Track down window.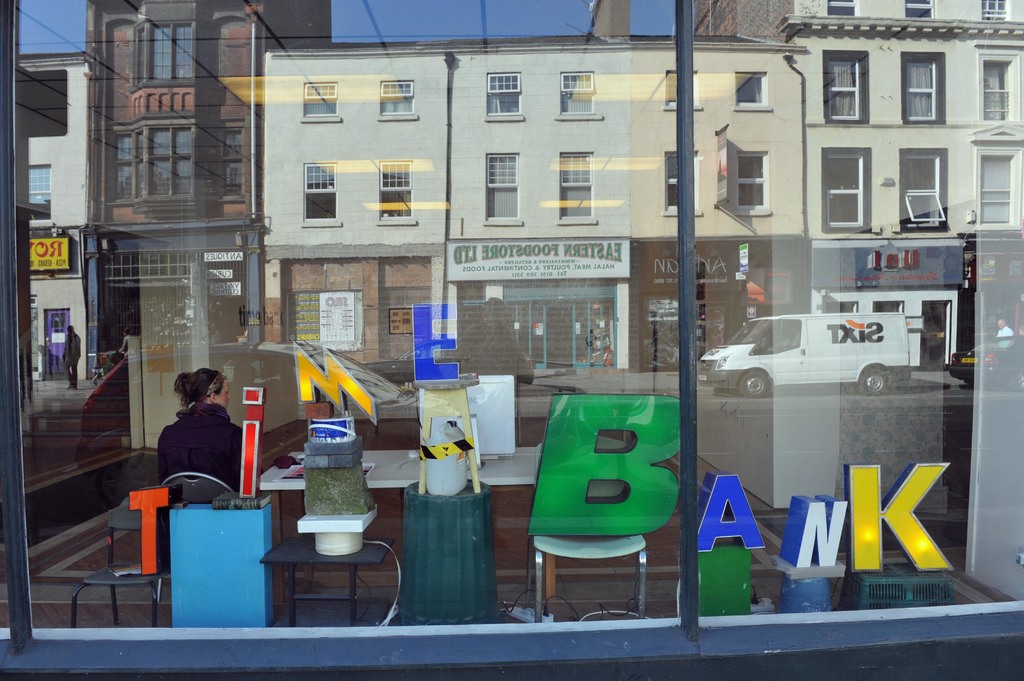
Tracked to detection(740, 72, 766, 106).
